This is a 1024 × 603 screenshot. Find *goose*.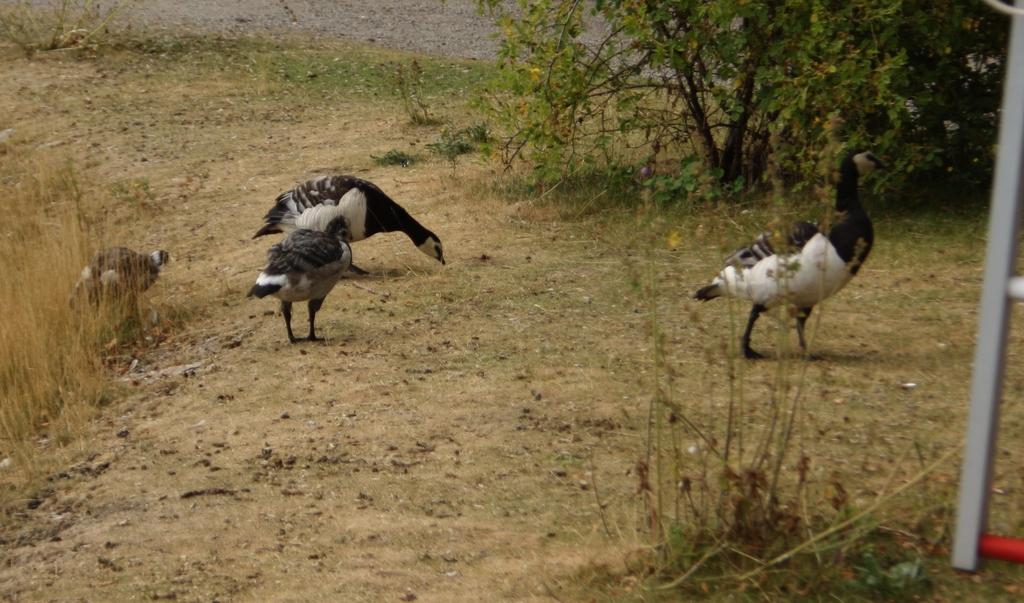
Bounding box: l=253, t=204, r=349, b=342.
